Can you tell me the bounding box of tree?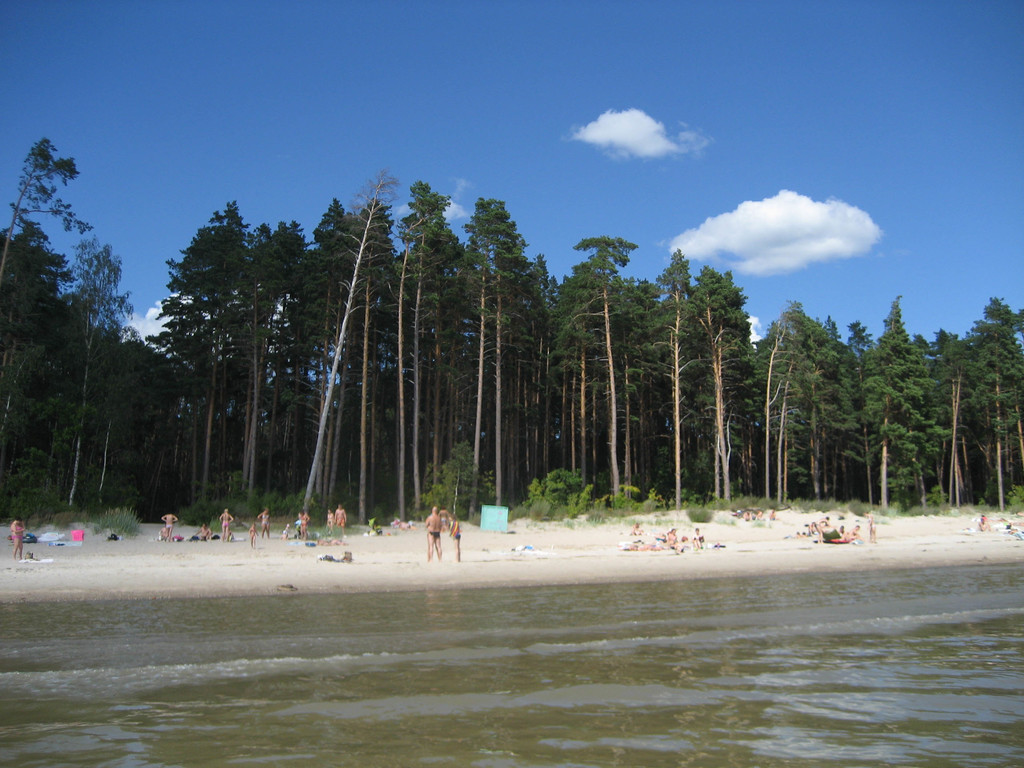
Rect(855, 303, 943, 497).
